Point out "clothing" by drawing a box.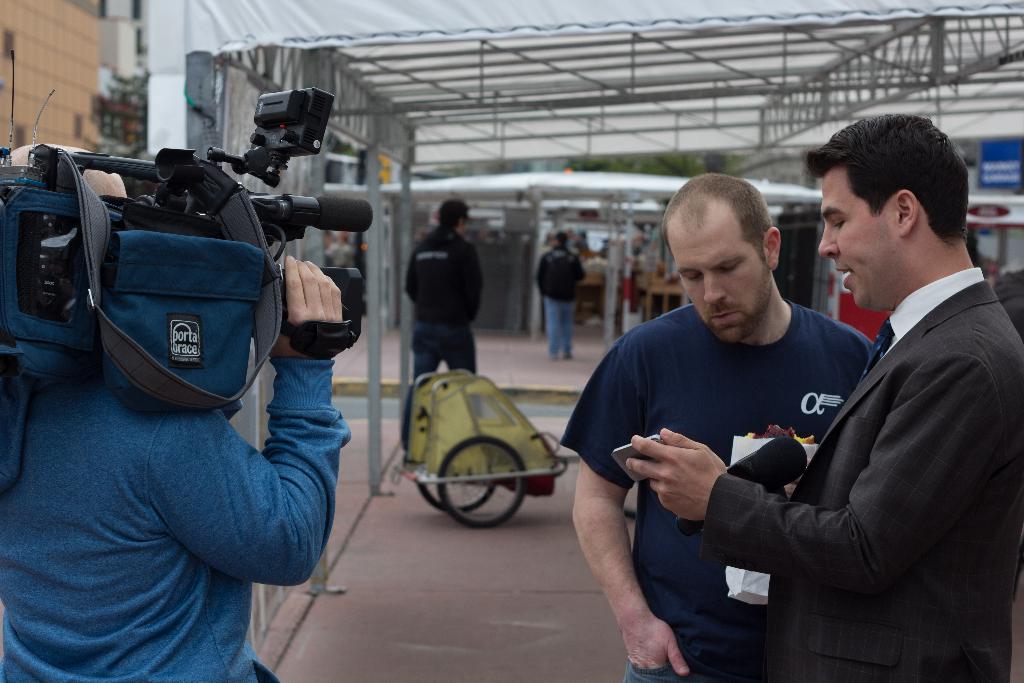
select_region(540, 242, 582, 344).
